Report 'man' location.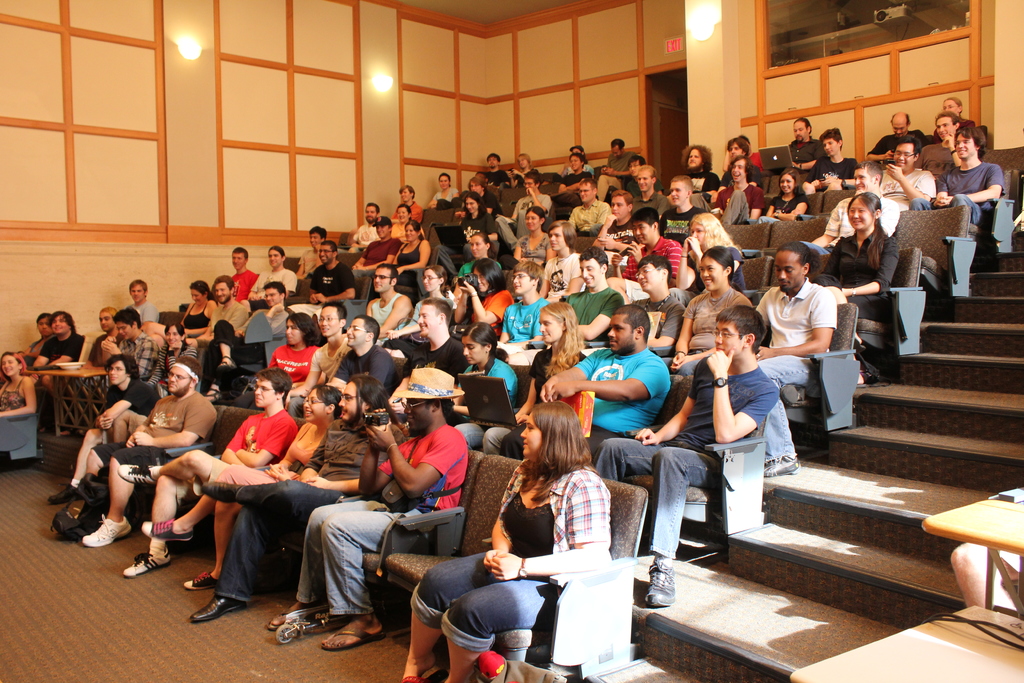
Report: box=[207, 273, 291, 370].
